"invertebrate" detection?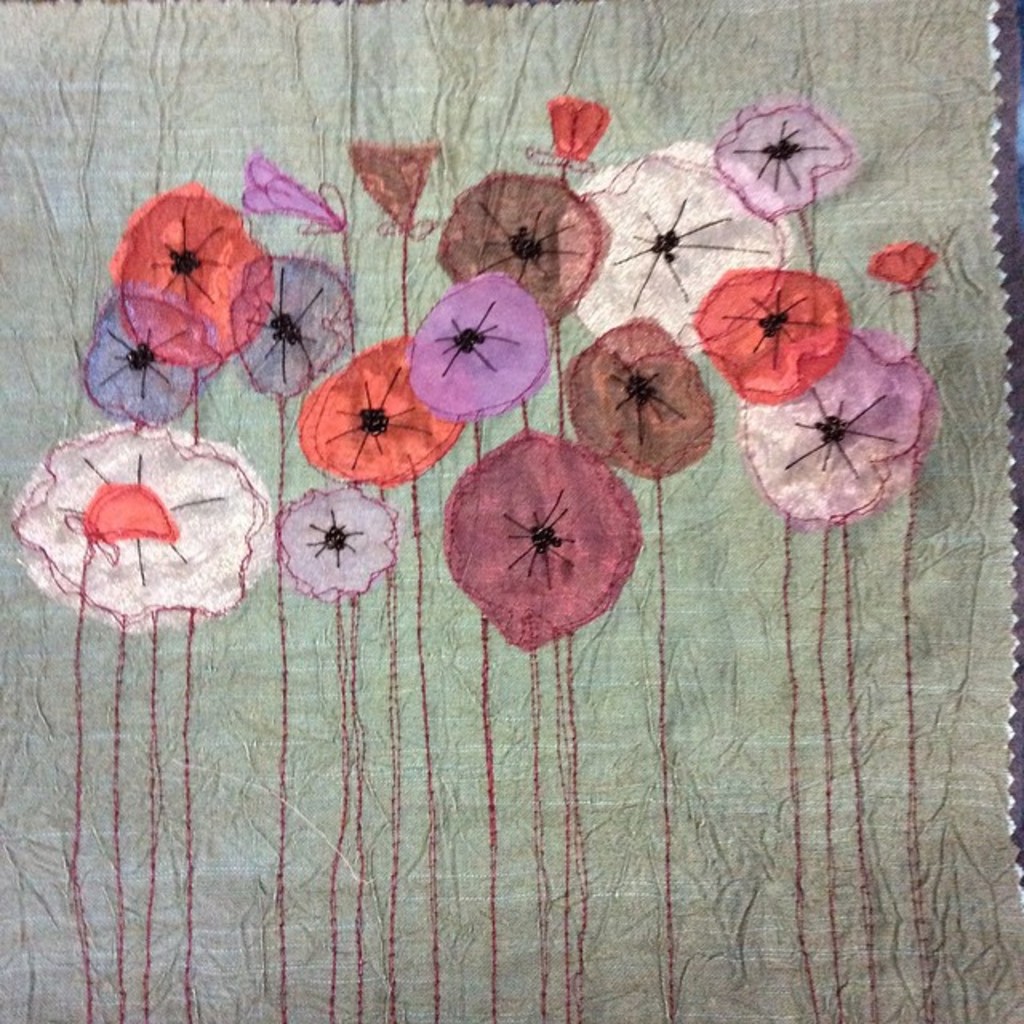
rect(616, 197, 776, 323)
